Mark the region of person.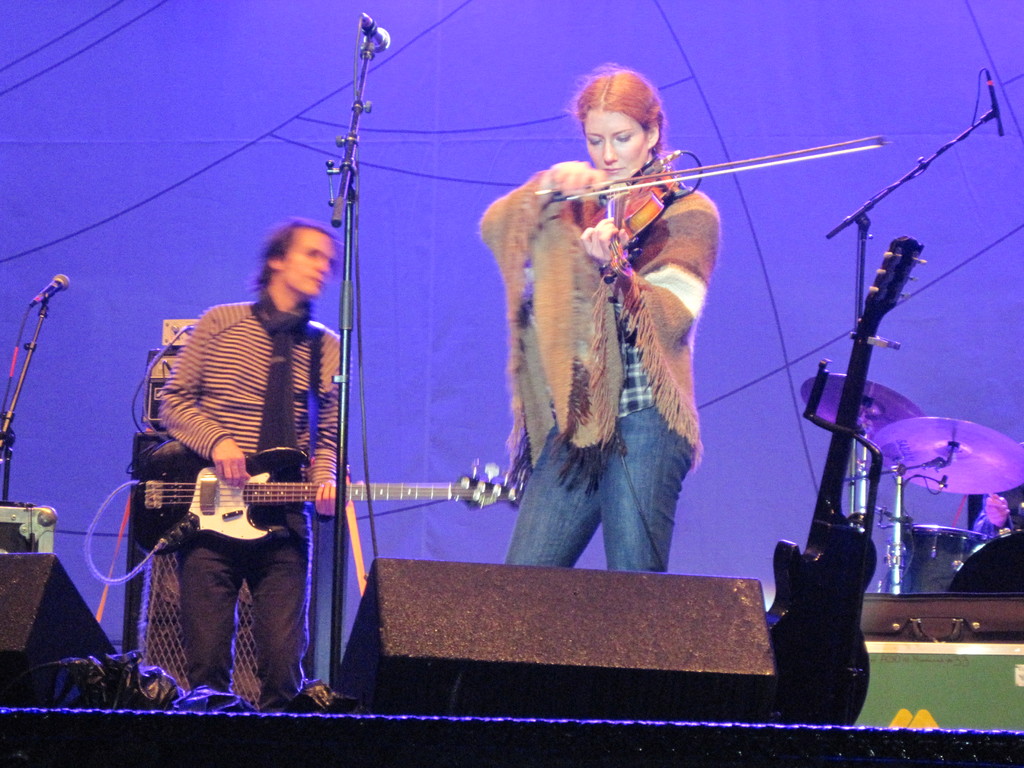
Region: bbox=(140, 197, 349, 713).
